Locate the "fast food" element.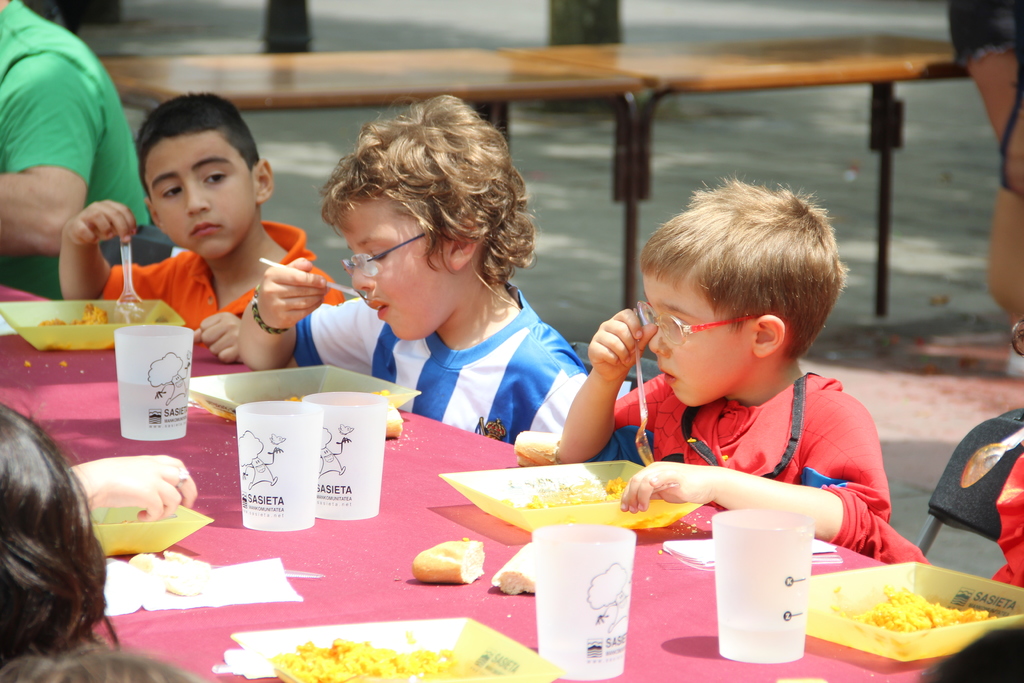
Element bbox: <region>837, 580, 988, 628</region>.
